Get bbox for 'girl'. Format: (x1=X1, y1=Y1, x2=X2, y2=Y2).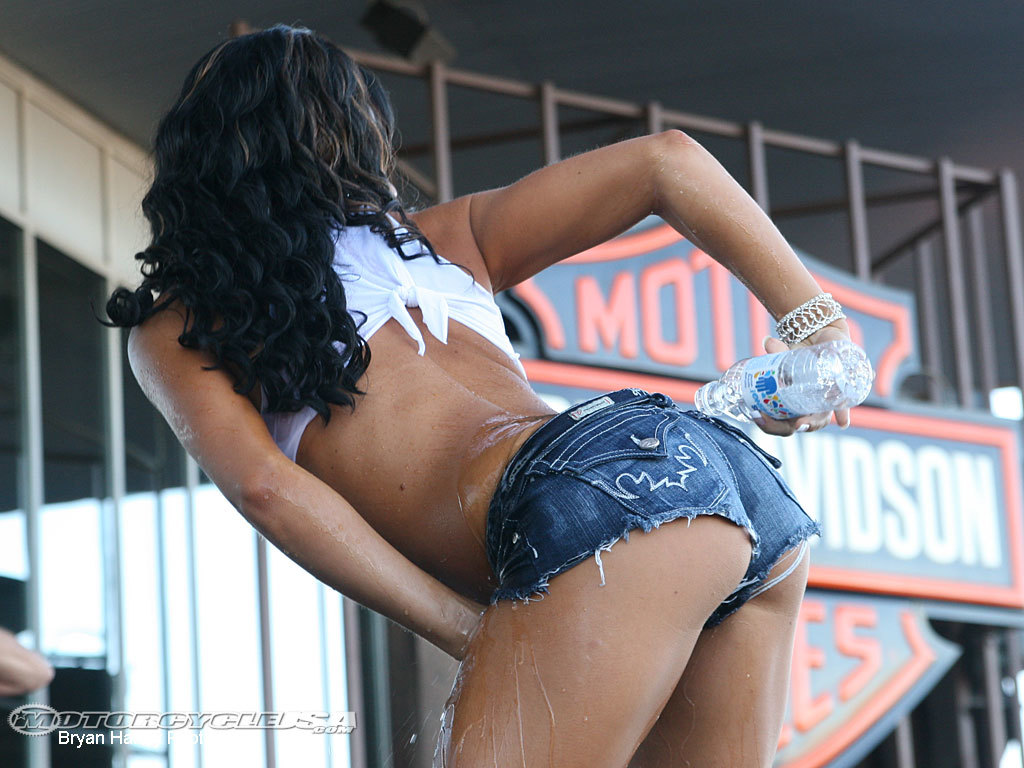
(x1=97, y1=14, x2=872, y2=767).
